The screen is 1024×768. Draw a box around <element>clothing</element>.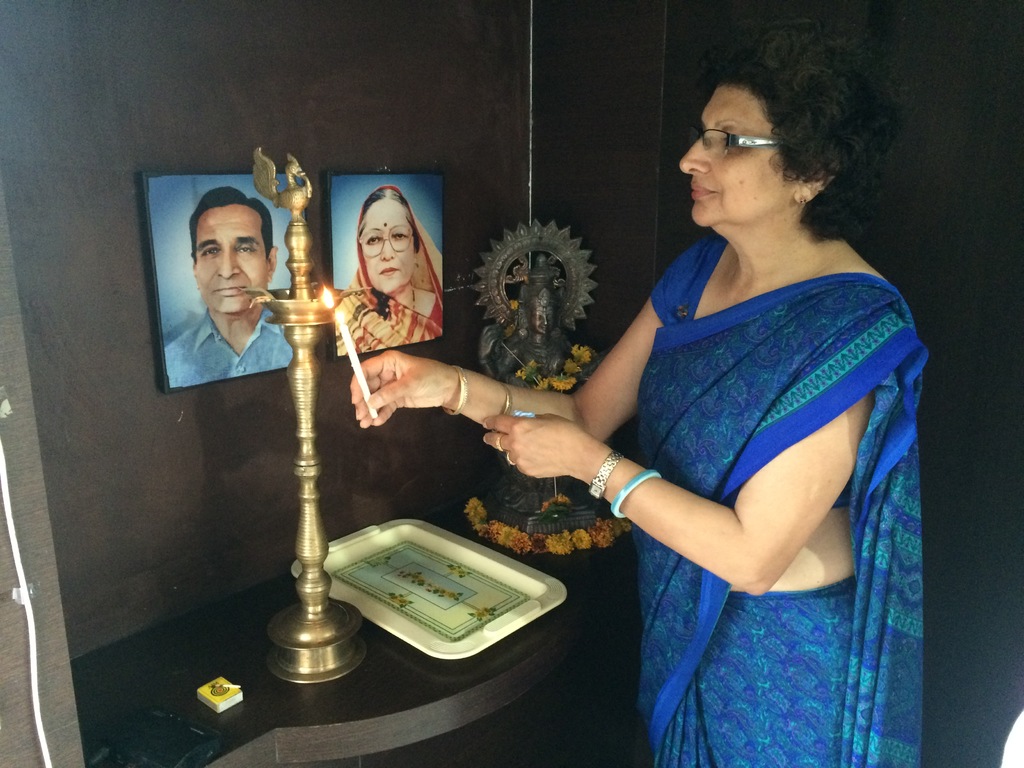
<region>337, 186, 446, 356</region>.
